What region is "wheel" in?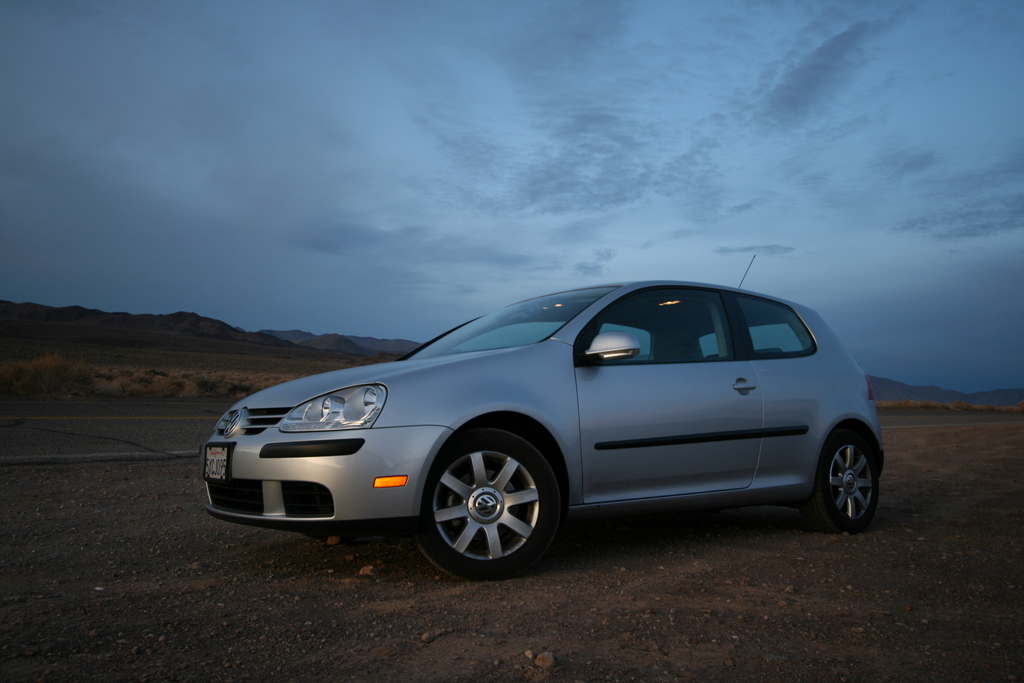
(x1=415, y1=429, x2=556, y2=582).
